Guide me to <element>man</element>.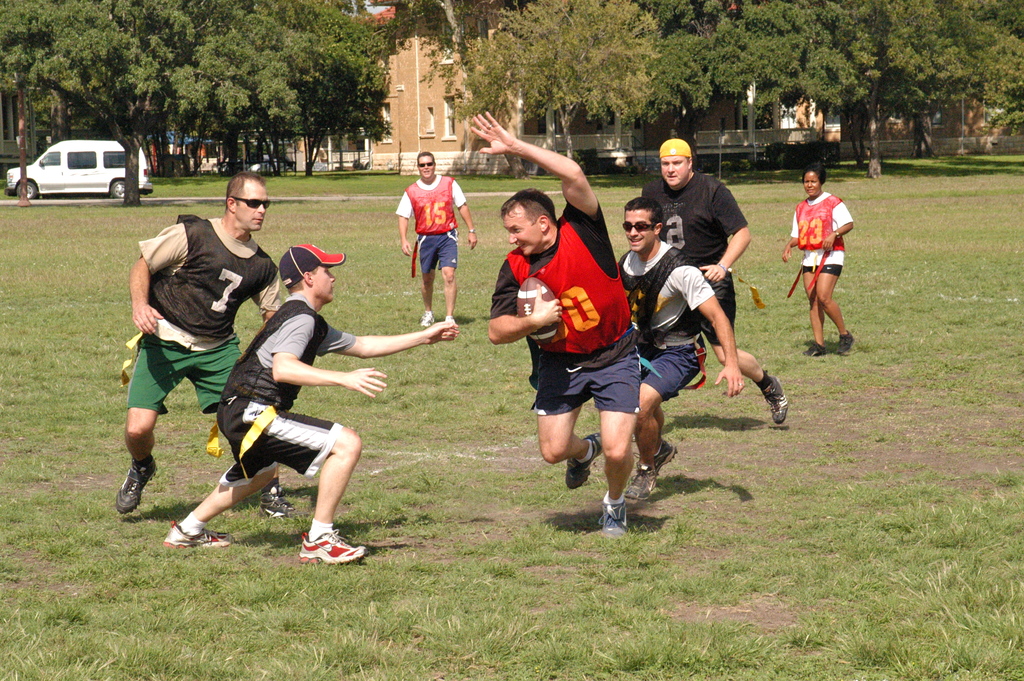
Guidance: (left=618, top=192, right=749, bottom=500).
